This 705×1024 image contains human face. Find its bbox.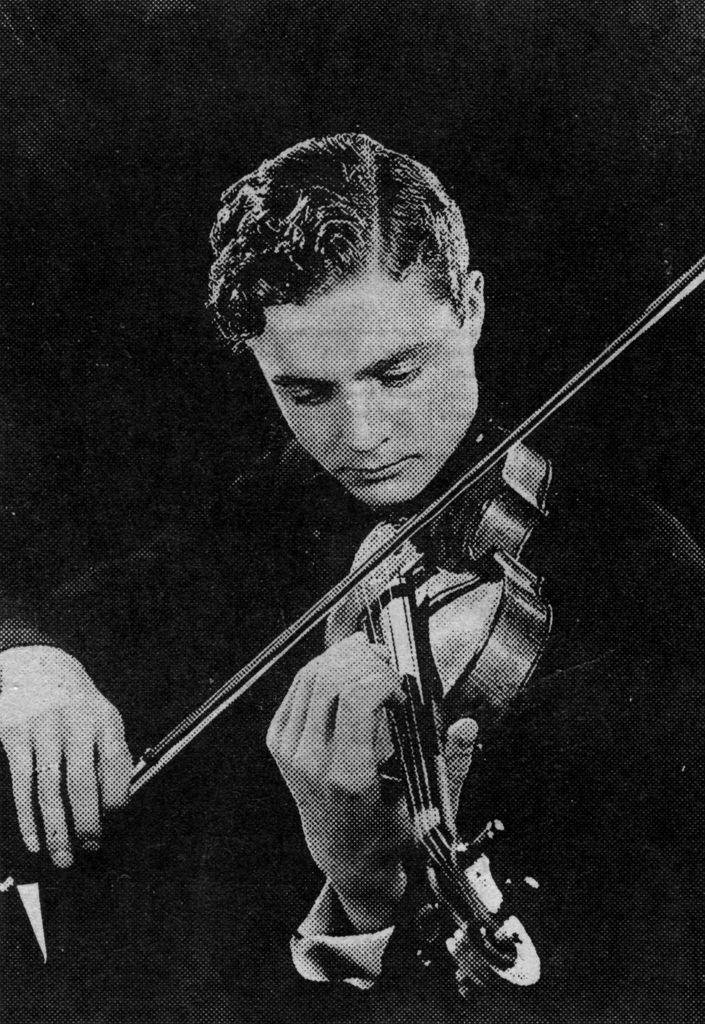
241:252:491:526.
